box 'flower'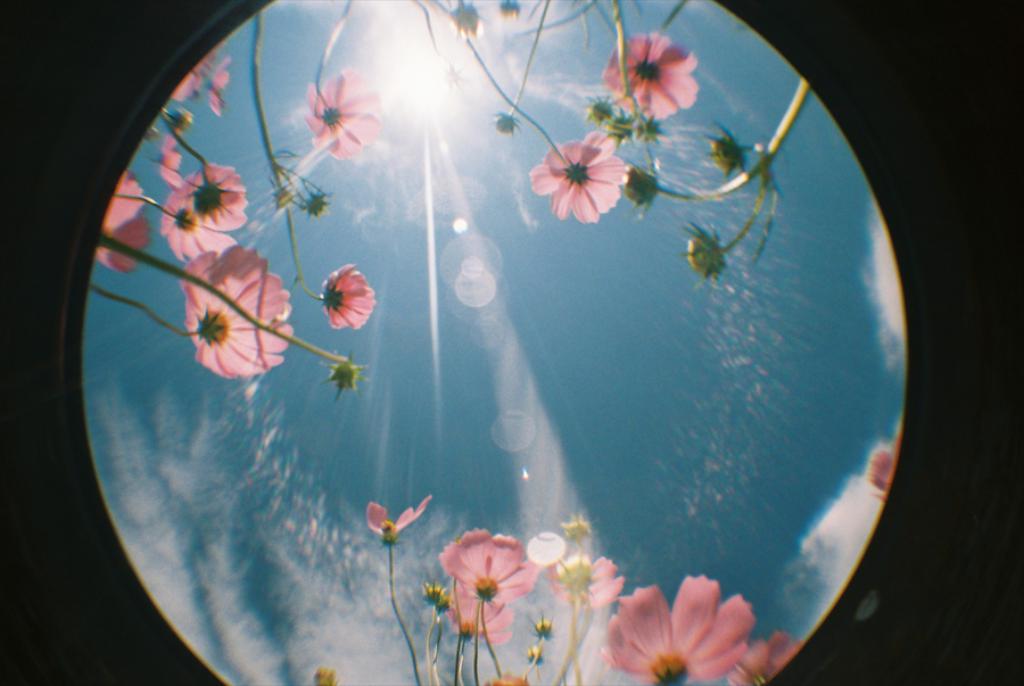
rect(701, 116, 750, 174)
